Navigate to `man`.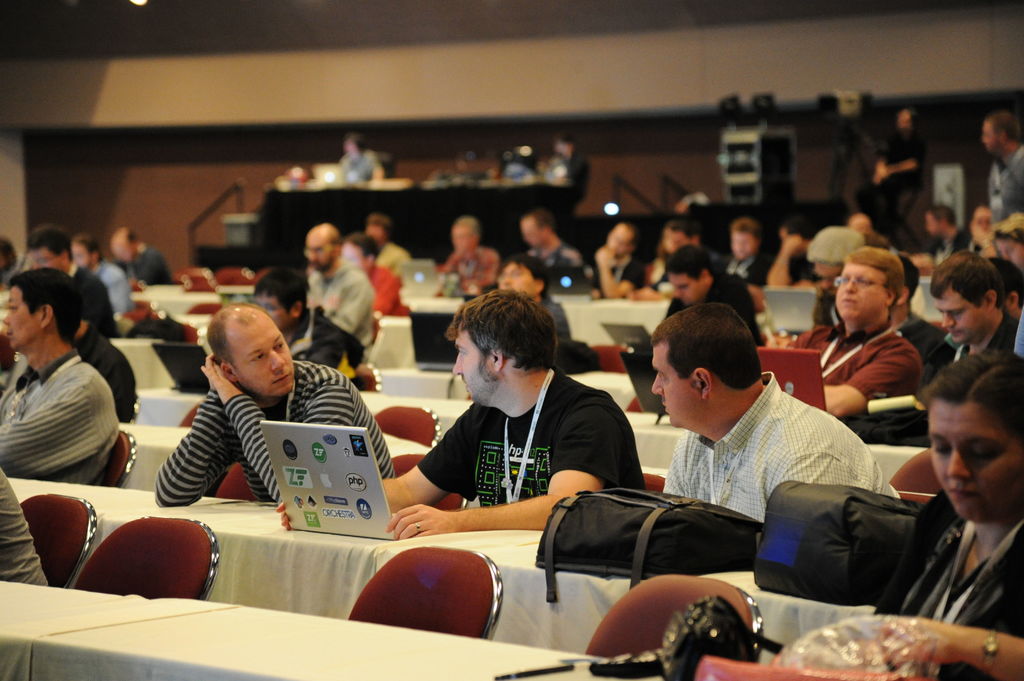
Navigation target: locate(761, 215, 819, 287).
